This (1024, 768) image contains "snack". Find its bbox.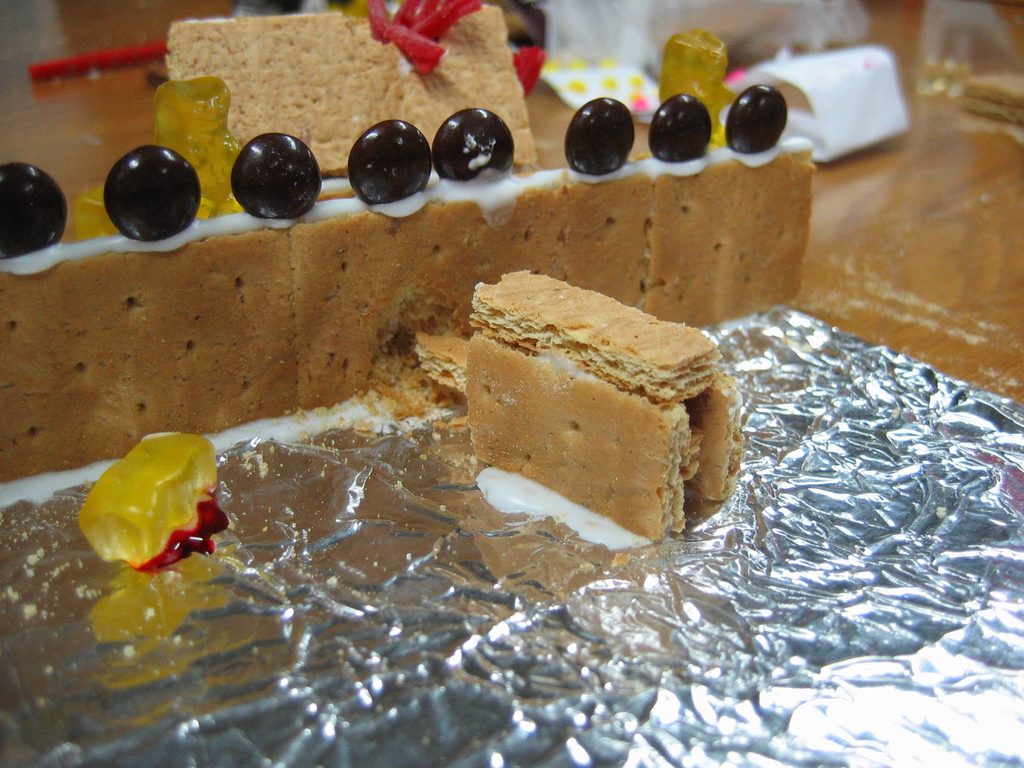
region(644, 138, 808, 325).
